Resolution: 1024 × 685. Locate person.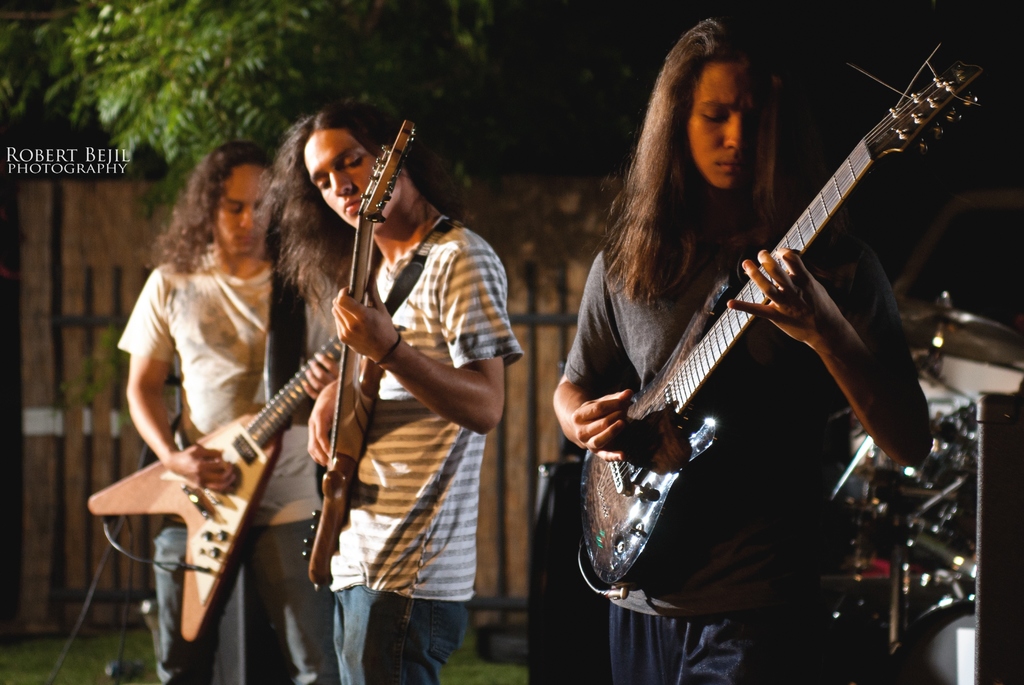
{"left": 118, "top": 108, "right": 364, "bottom": 678}.
